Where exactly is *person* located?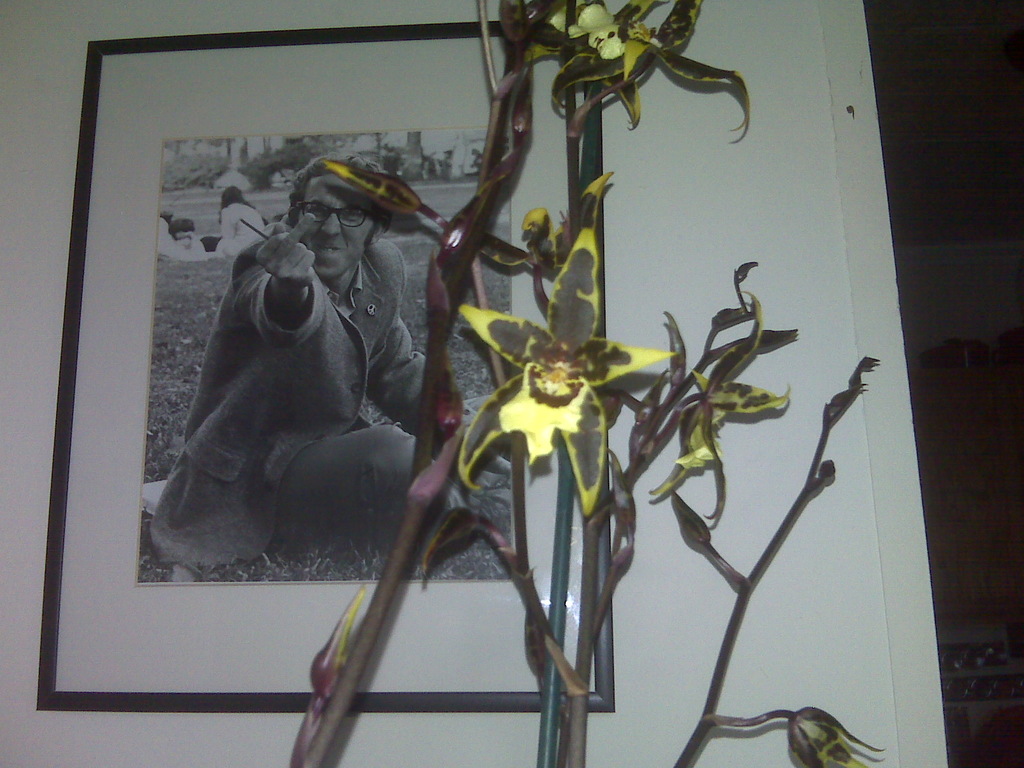
Its bounding box is 147 156 425 564.
